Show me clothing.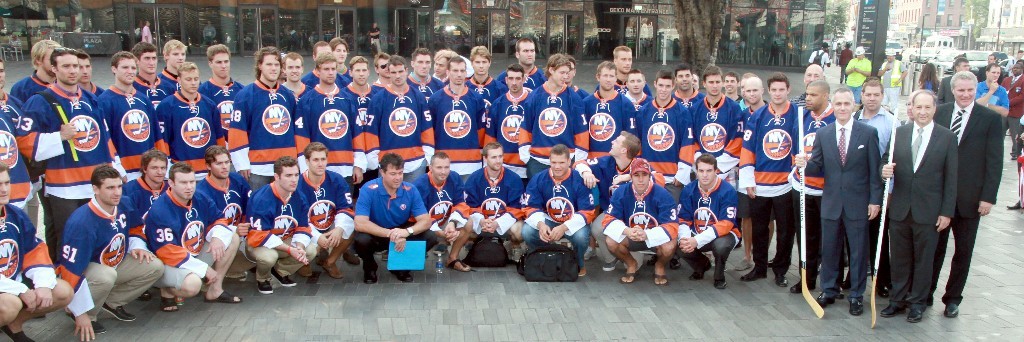
clothing is here: box(239, 87, 293, 164).
